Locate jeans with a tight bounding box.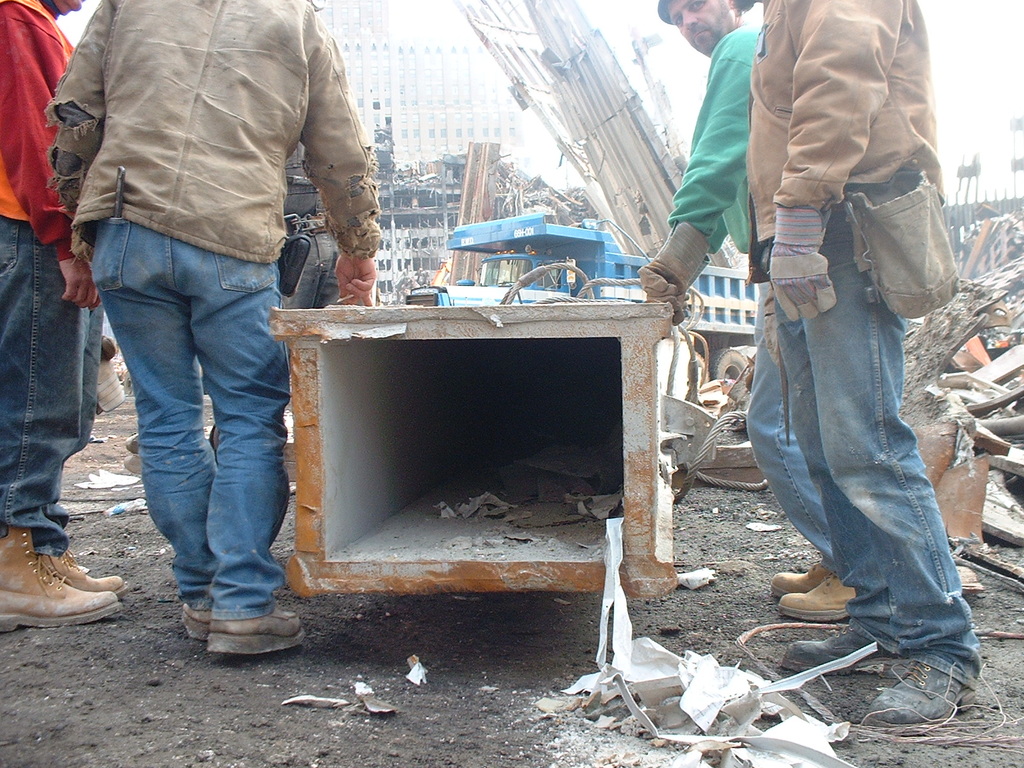
{"left": 773, "top": 188, "right": 977, "bottom": 692}.
